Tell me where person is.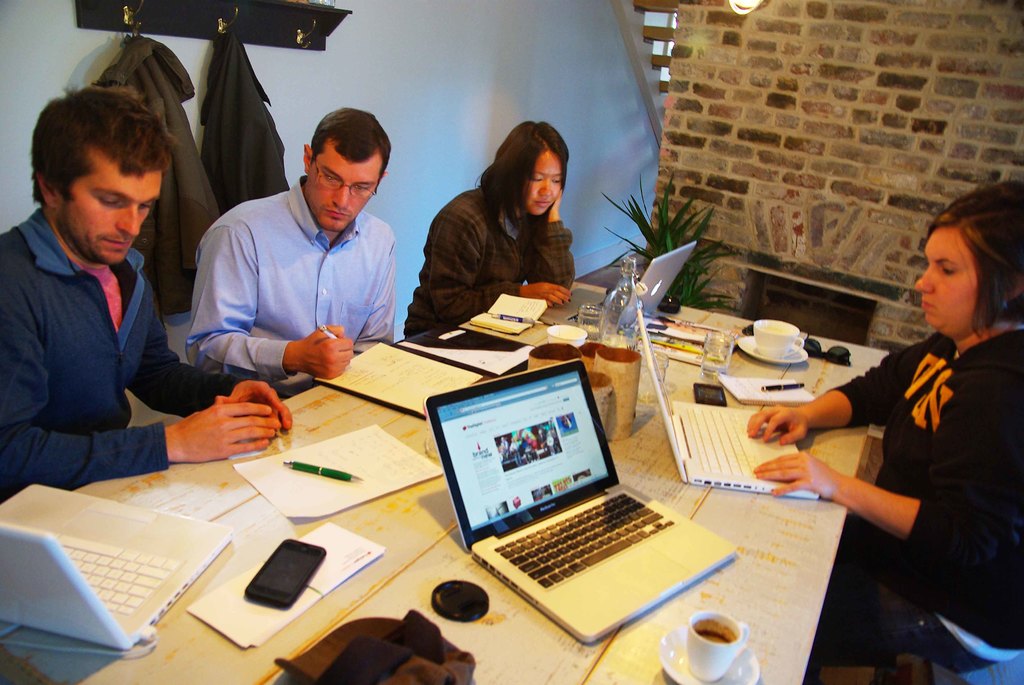
person is at [x1=750, y1=176, x2=1023, y2=684].
